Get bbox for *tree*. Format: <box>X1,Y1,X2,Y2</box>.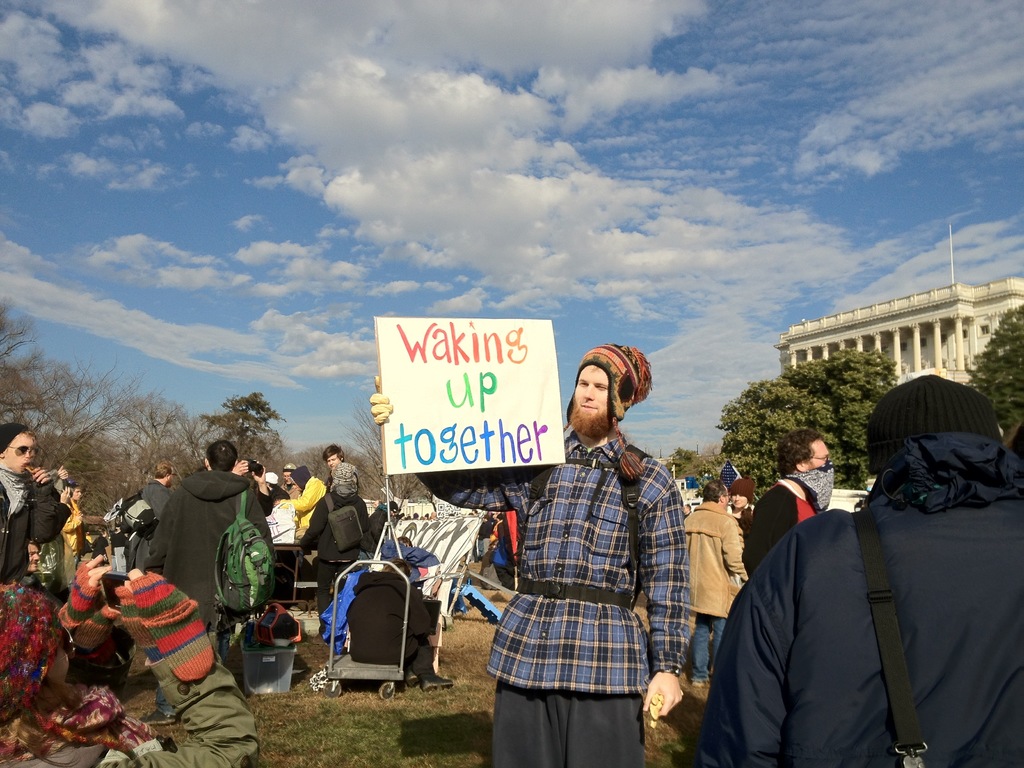
<box>196,381,289,479</box>.
